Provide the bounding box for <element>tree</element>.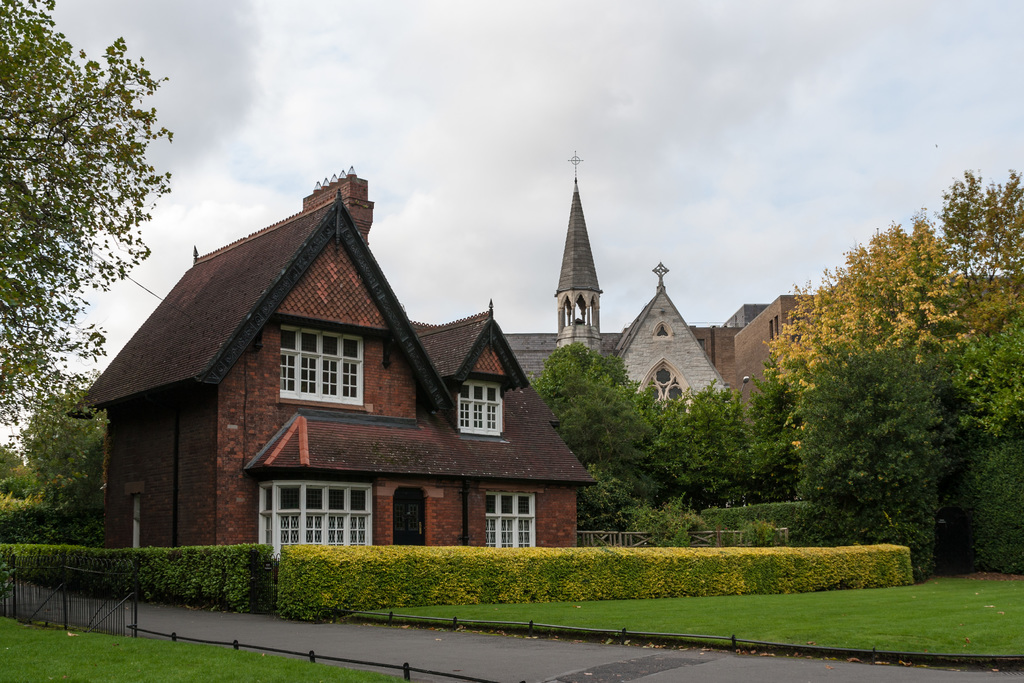
531 339 642 488.
